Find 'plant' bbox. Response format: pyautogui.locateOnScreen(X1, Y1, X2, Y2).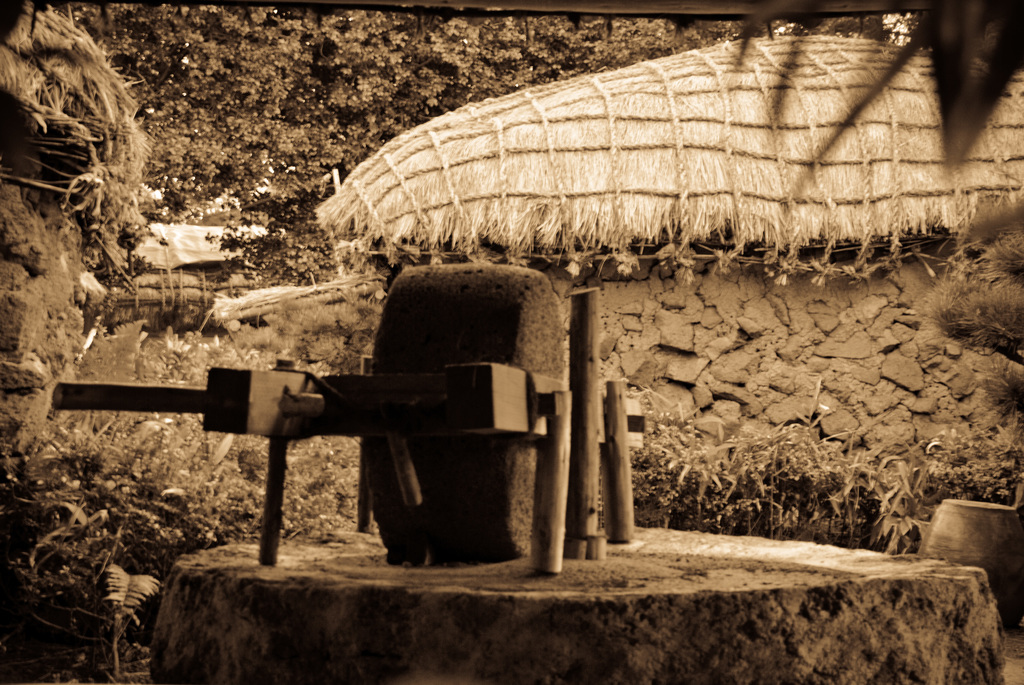
pyautogui.locateOnScreen(920, 187, 1023, 372).
